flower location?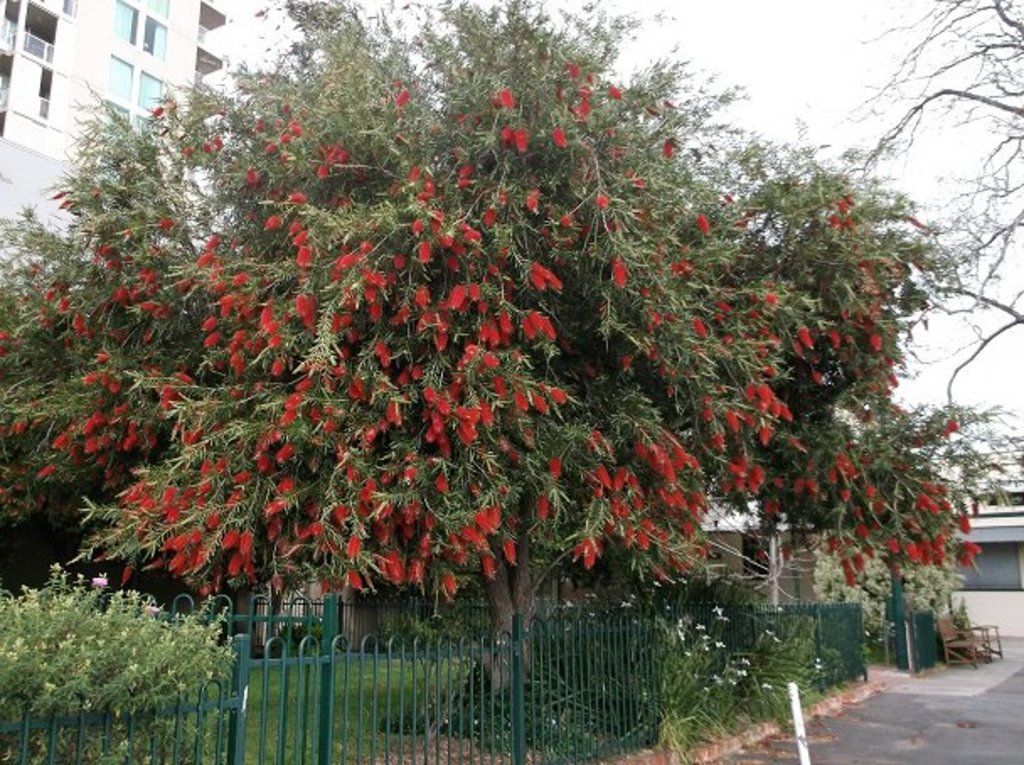
517 185 544 212
